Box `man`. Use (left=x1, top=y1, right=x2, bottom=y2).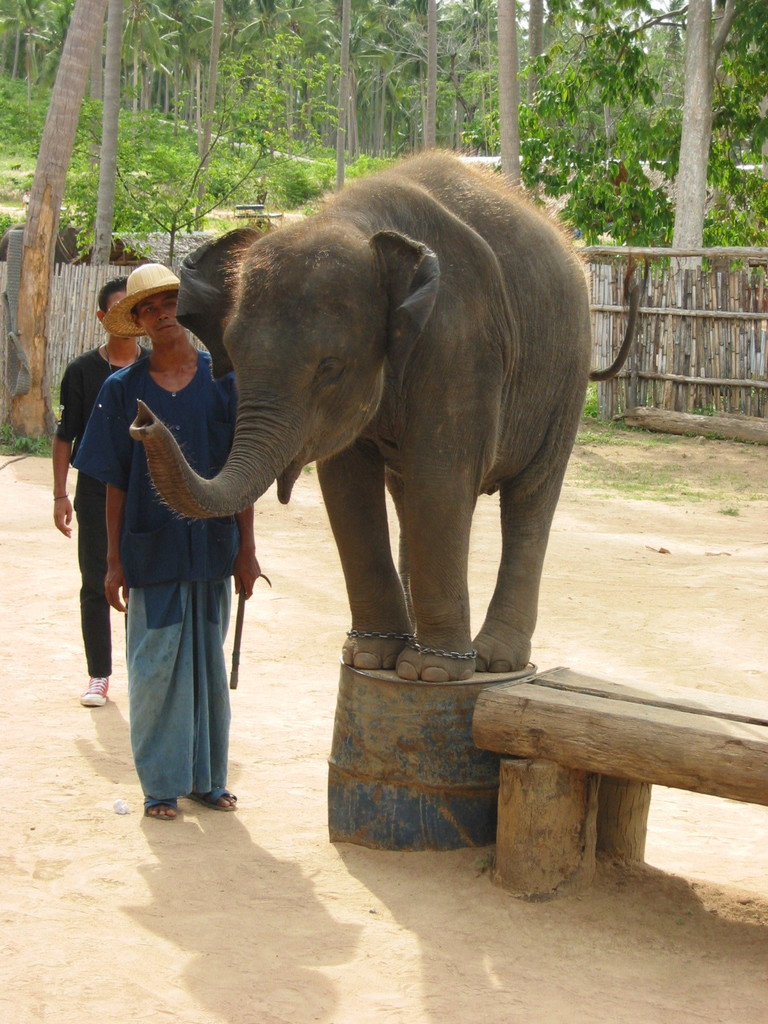
(left=45, top=277, right=156, bottom=711).
